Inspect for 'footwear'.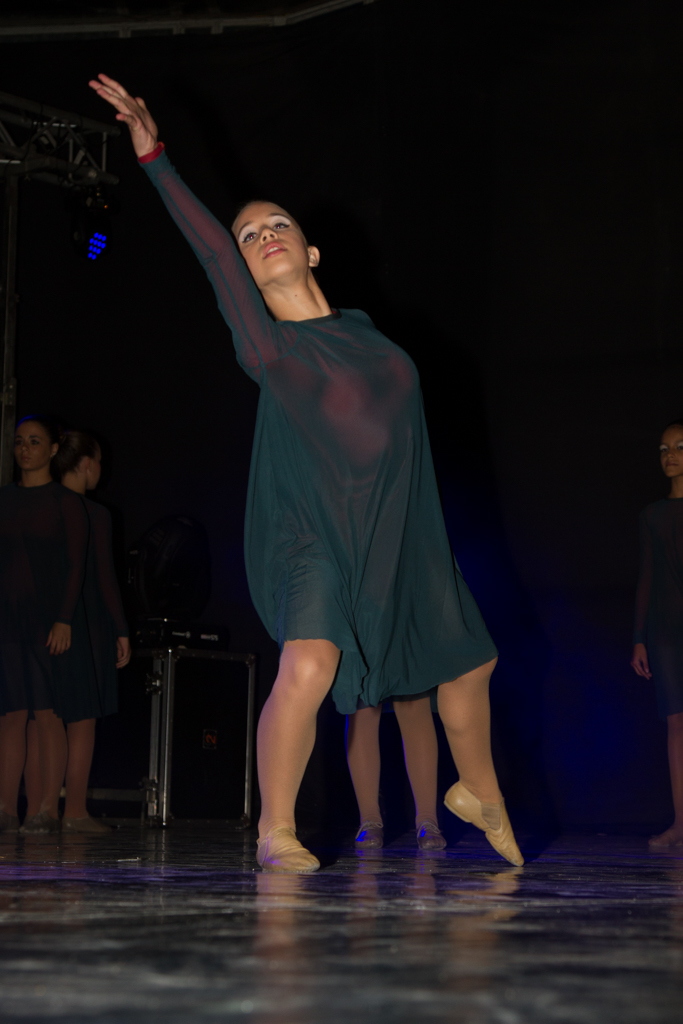
Inspection: bbox=[440, 777, 527, 865].
